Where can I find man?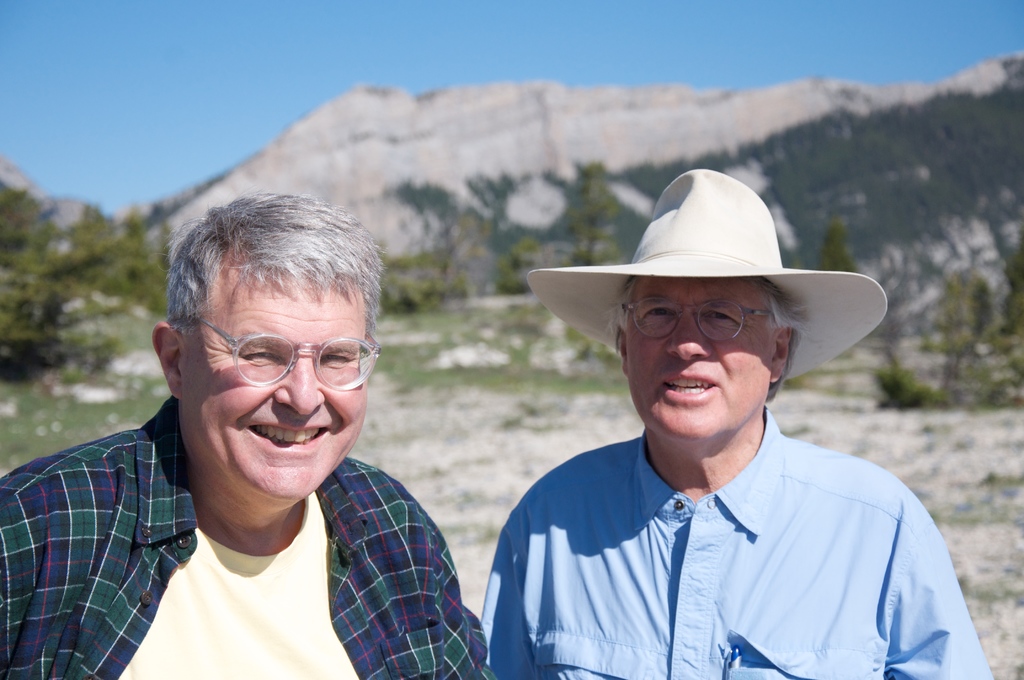
You can find it at l=476, t=167, r=993, b=679.
